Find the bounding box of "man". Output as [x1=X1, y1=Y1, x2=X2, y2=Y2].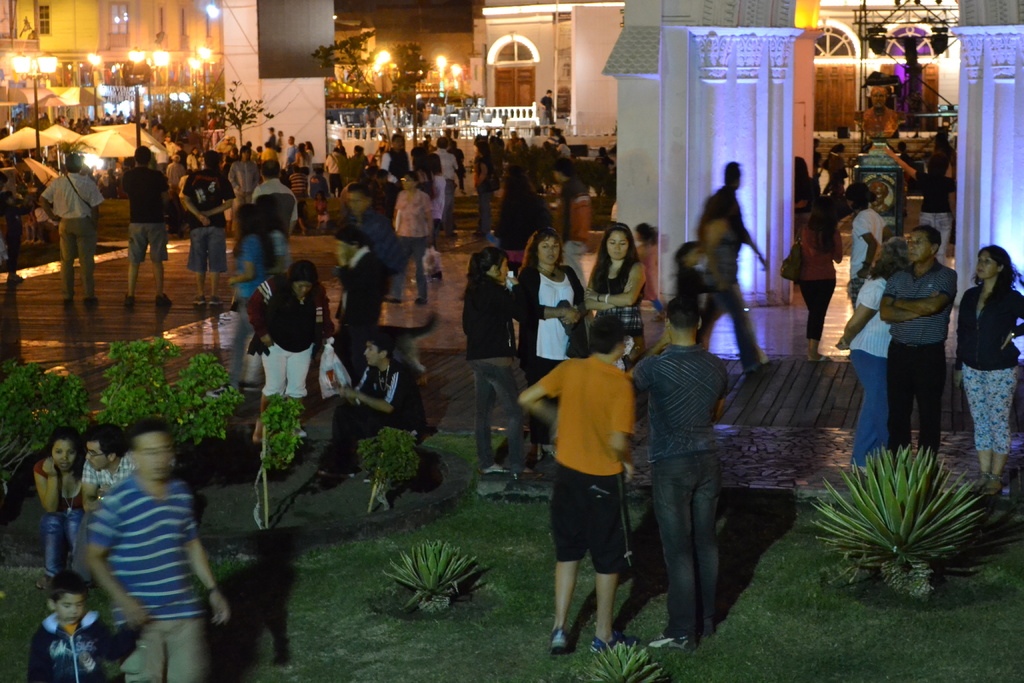
[x1=394, y1=168, x2=430, y2=327].
